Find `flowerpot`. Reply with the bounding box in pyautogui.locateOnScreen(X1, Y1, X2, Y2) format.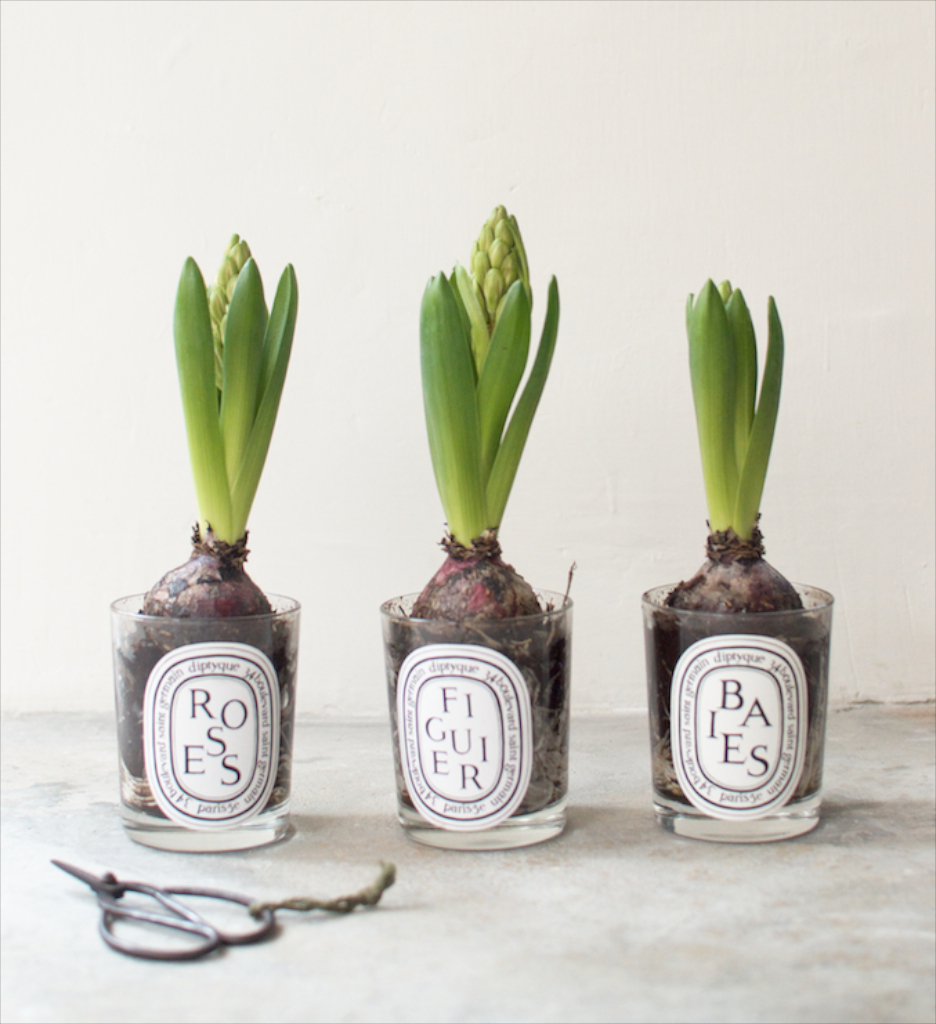
pyautogui.locateOnScreen(109, 579, 302, 850).
